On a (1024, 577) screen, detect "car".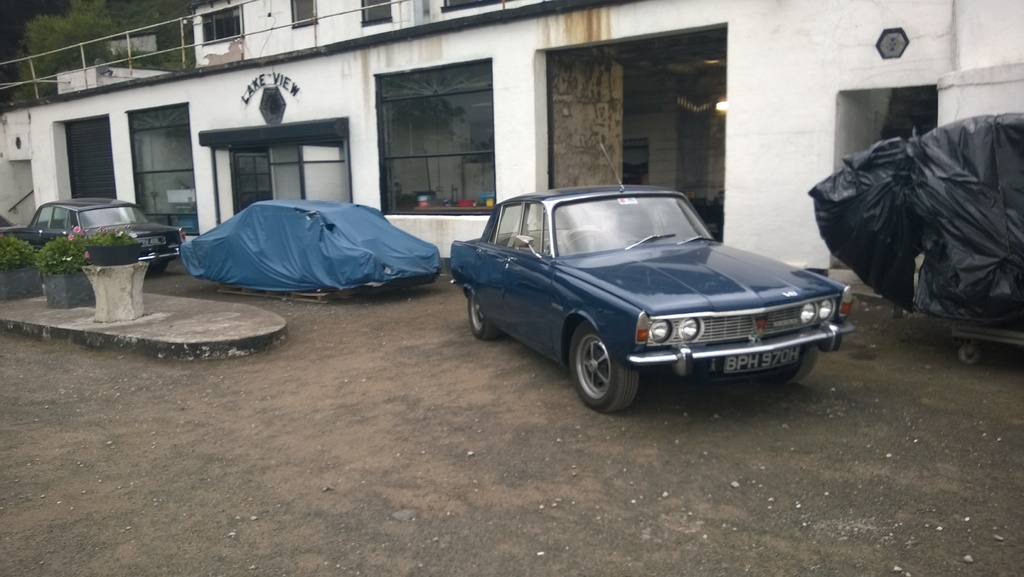
(174, 197, 444, 312).
